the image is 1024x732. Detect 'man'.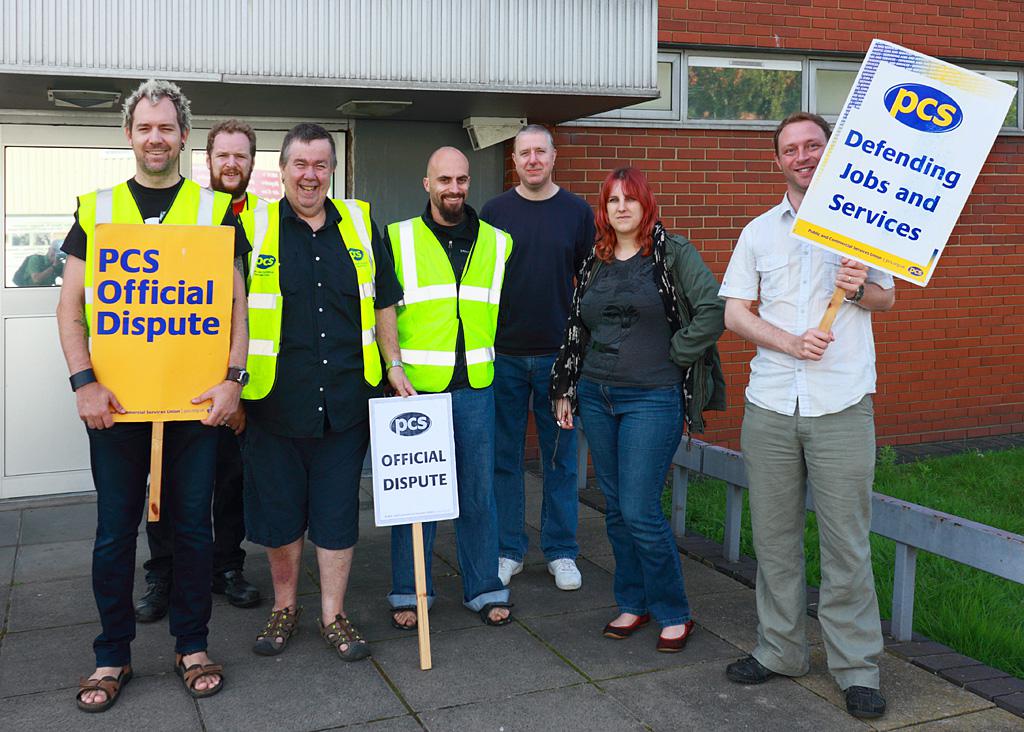
Detection: (243, 120, 416, 662).
